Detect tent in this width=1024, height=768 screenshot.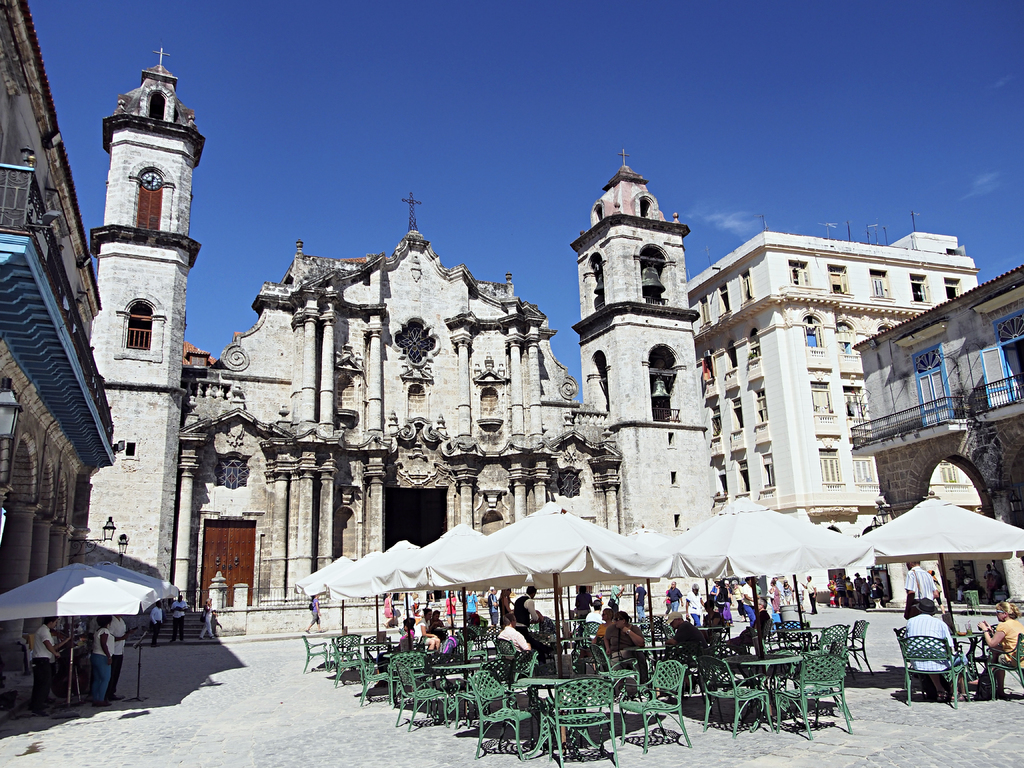
Detection: left=0, top=561, right=182, bottom=709.
